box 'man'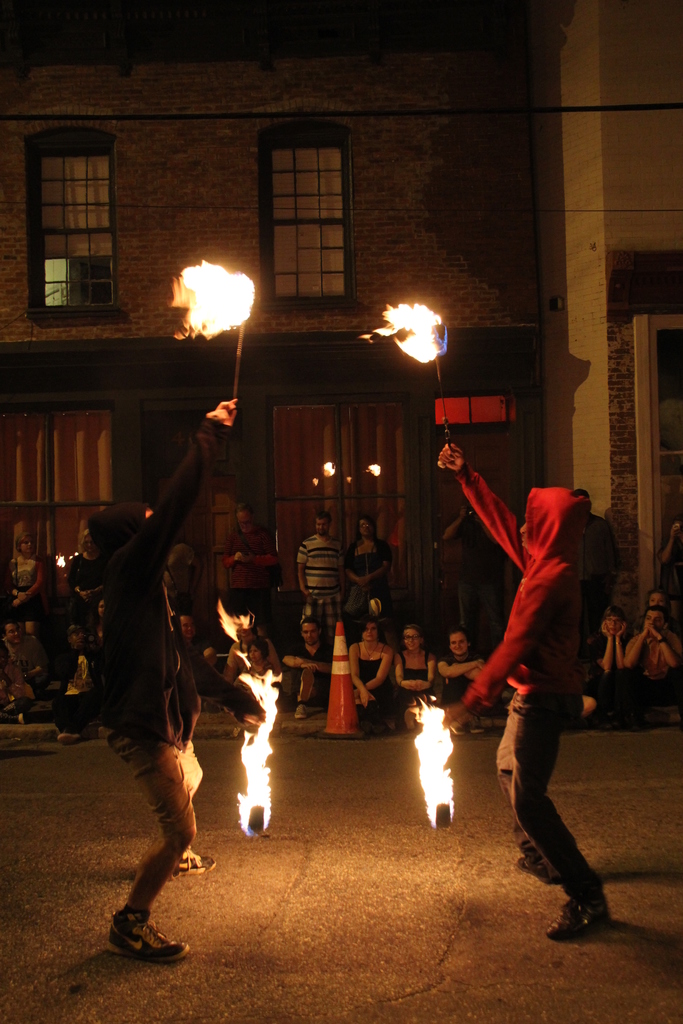
Rect(281, 618, 326, 719)
